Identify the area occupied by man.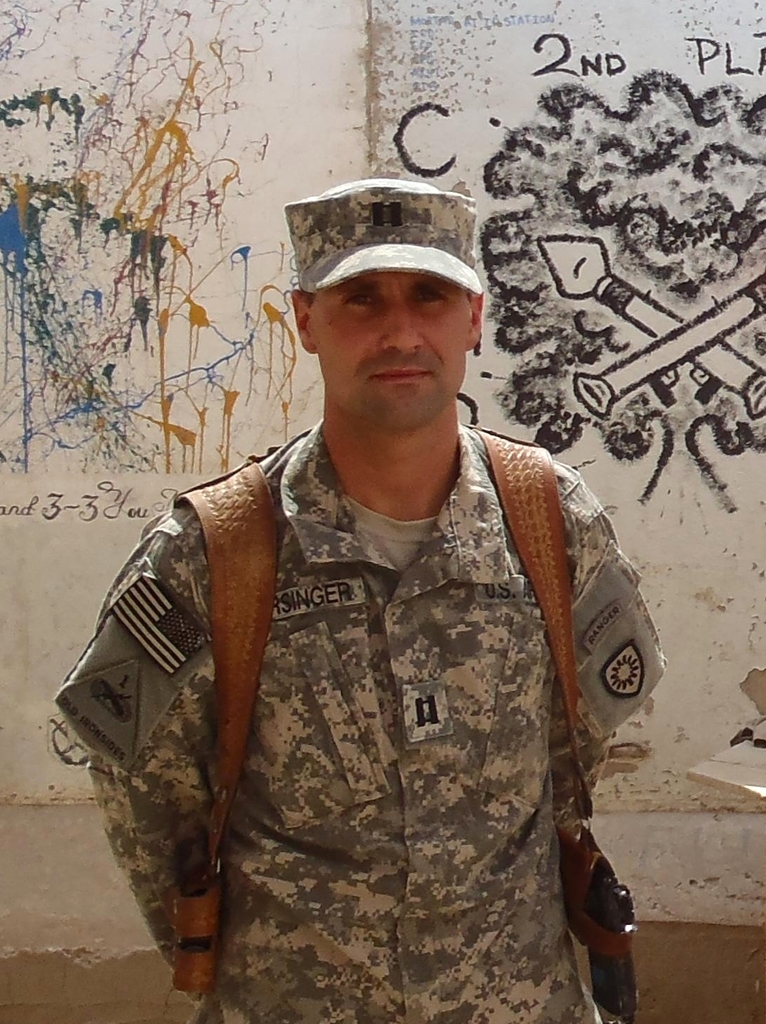
Area: (143, 133, 647, 1002).
